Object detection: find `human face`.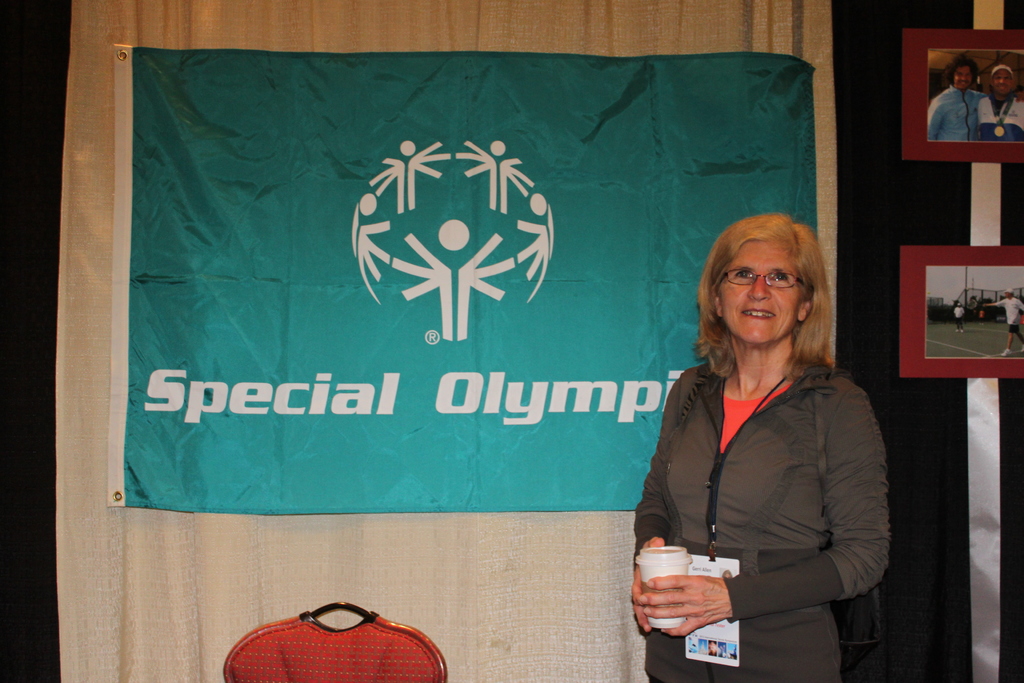
left=723, top=240, right=796, bottom=341.
